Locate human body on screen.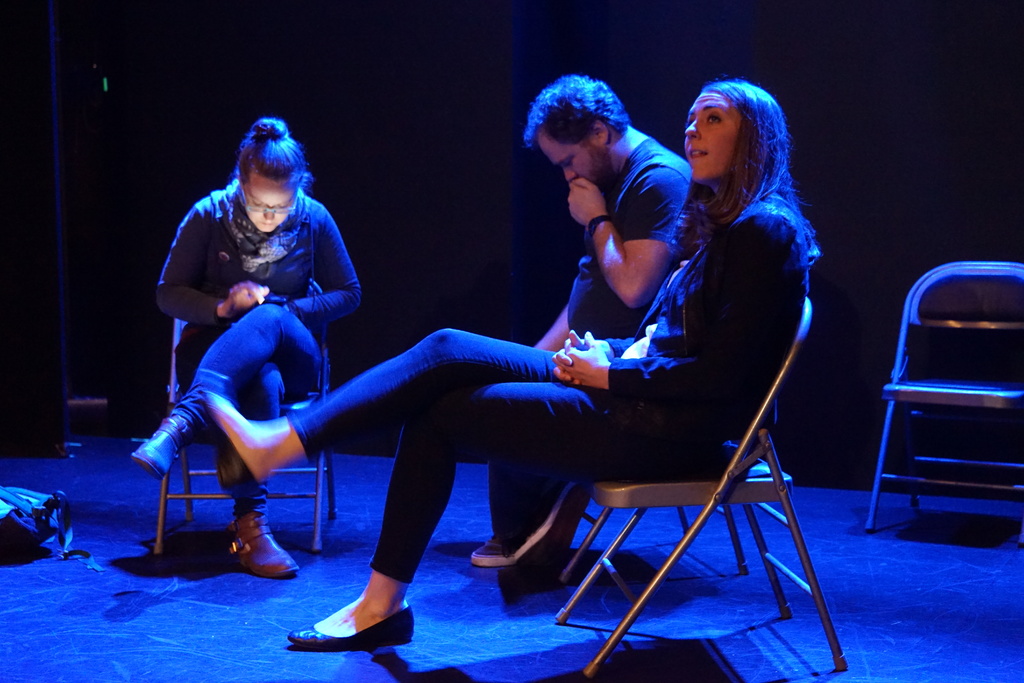
On screen at bbox=[515, 65, 705, 355].
